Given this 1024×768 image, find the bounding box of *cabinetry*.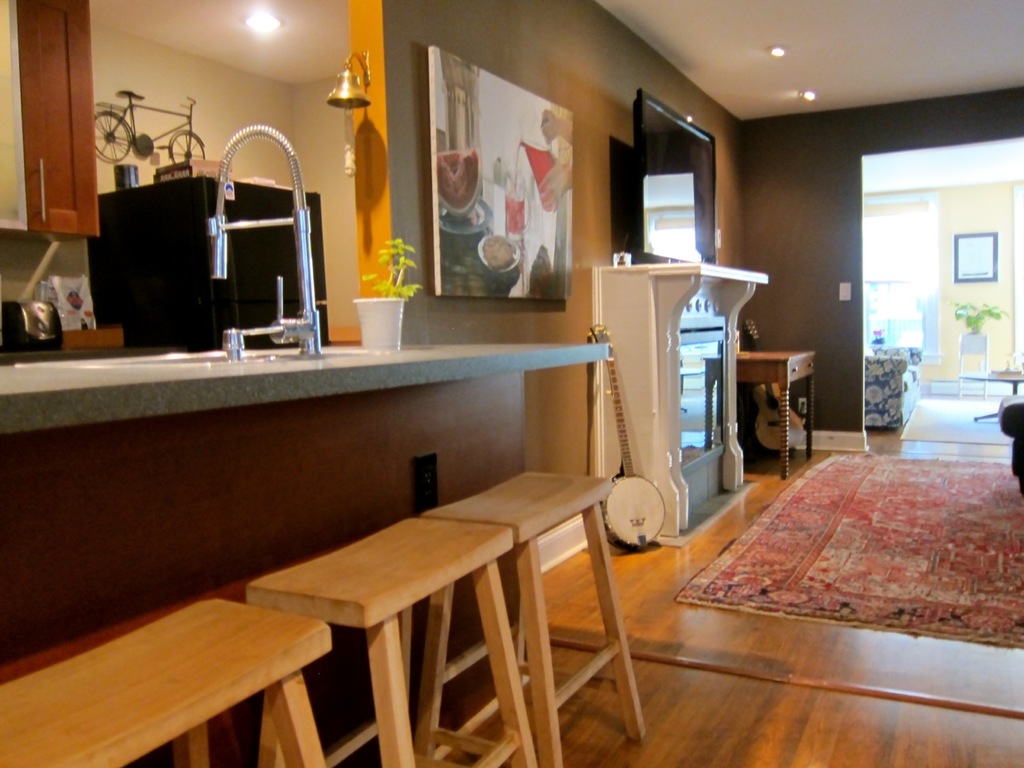
l=0, t=346, r=626, b=767.
